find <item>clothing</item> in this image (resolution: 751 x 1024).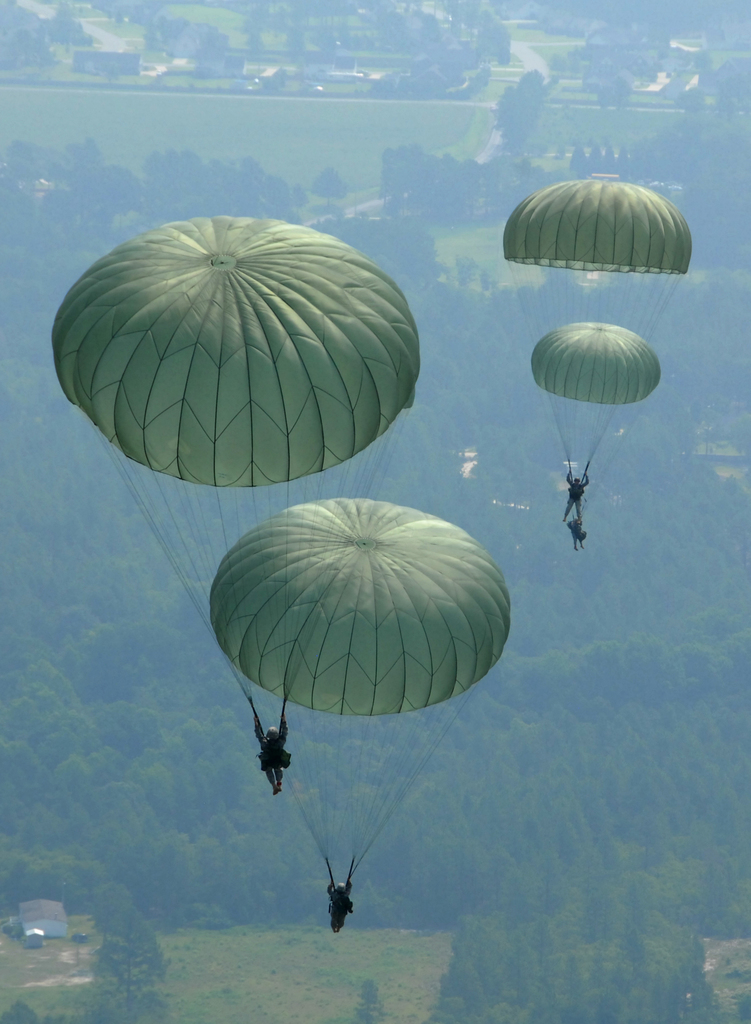
left=327, top=883, right=358, bottom=932.
